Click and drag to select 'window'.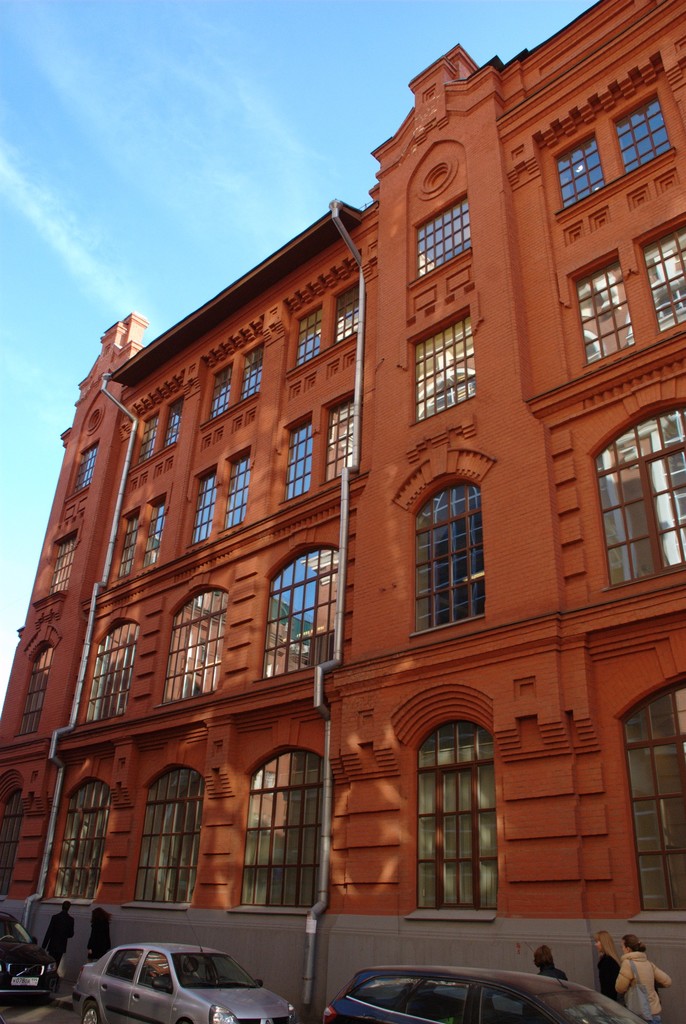
Selection: crop(292, 412, 309, 512).
